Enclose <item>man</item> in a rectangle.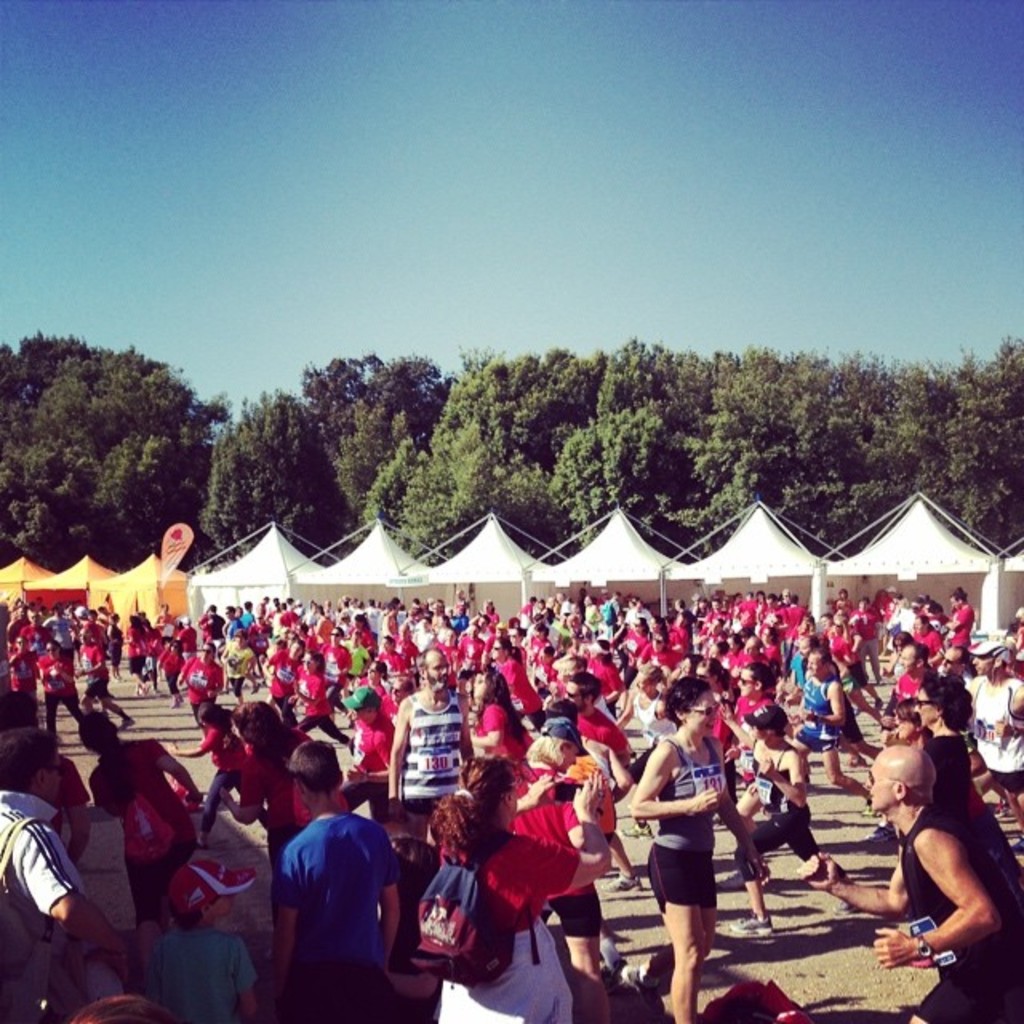
384, 646, 474, 848.
